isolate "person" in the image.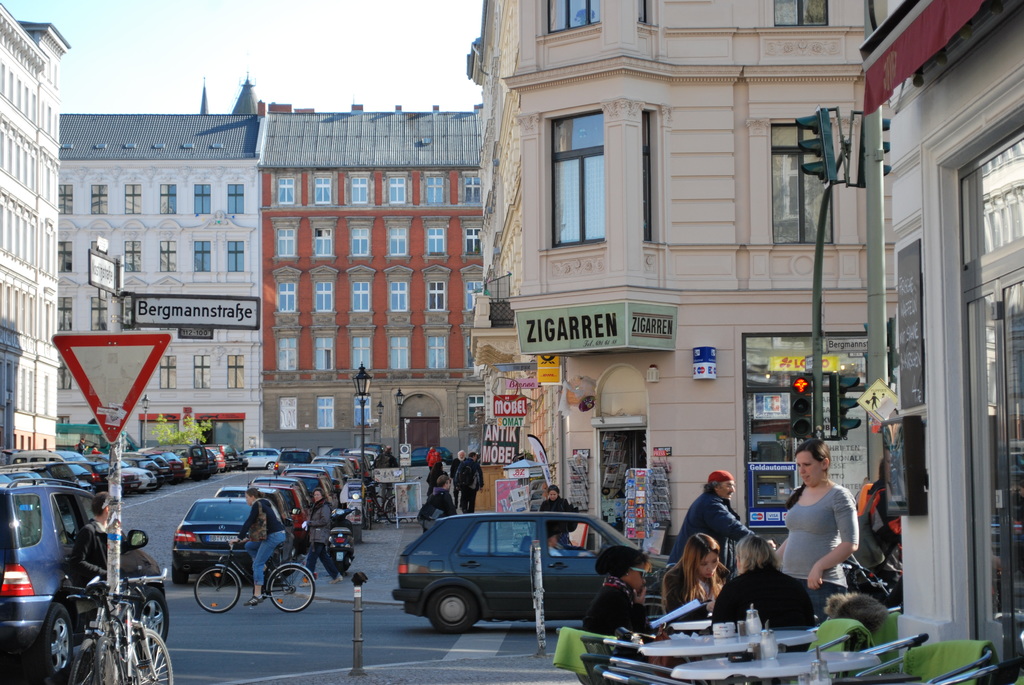
Isolated region: {"left": 577, "top": 542, "right": 671, "bottom": 643}.
